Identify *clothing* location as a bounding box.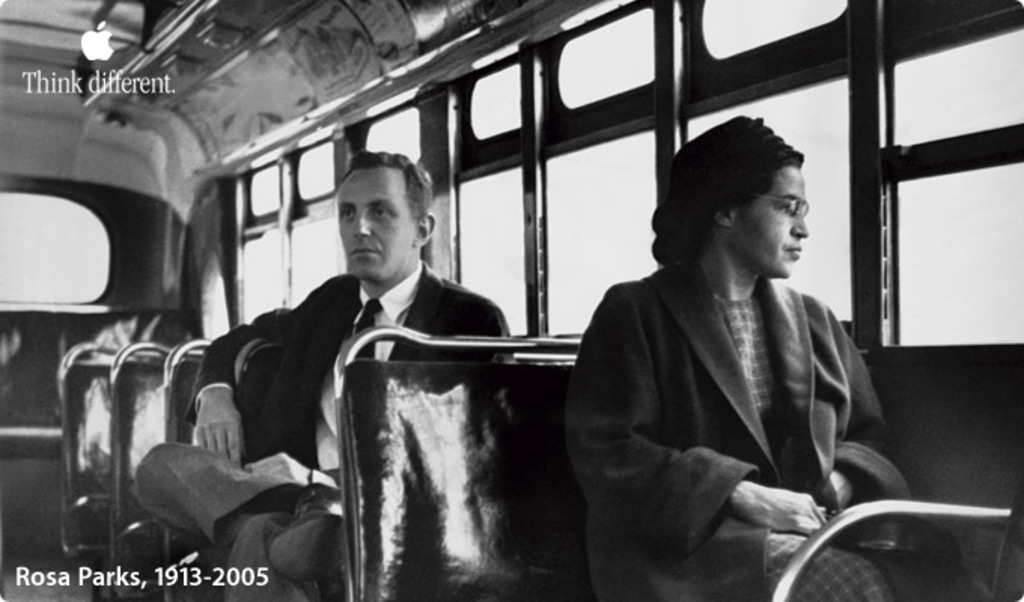
region(563, 188, 901, 588).
